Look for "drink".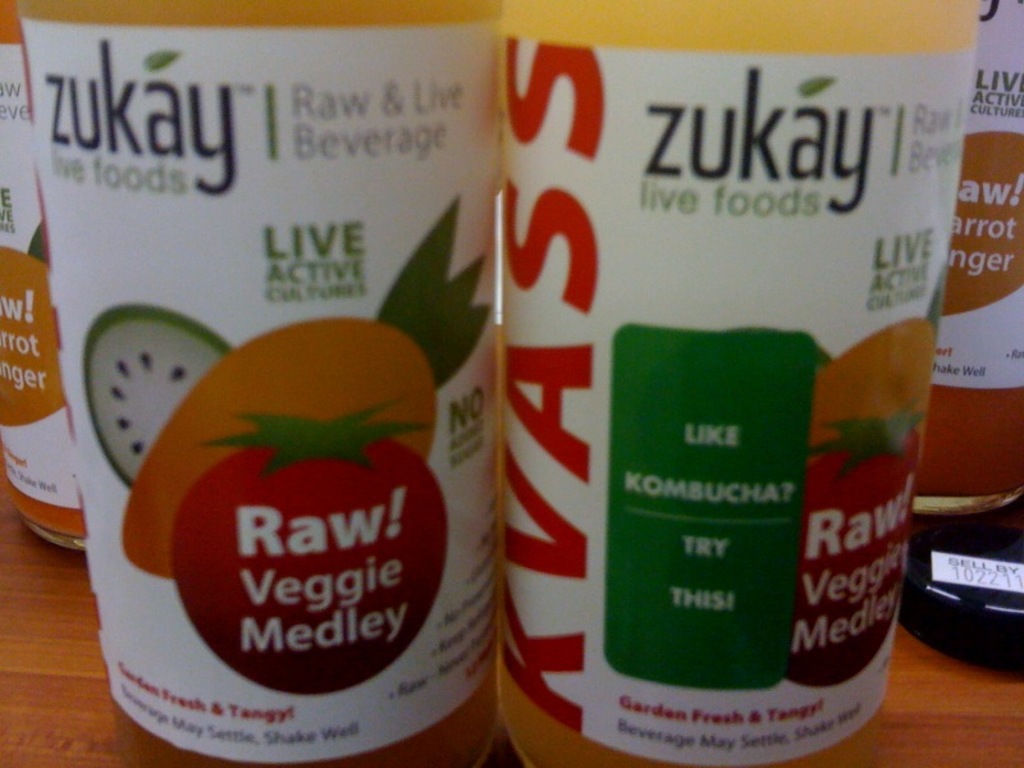
Found: region(8, 0, 500, 767).
